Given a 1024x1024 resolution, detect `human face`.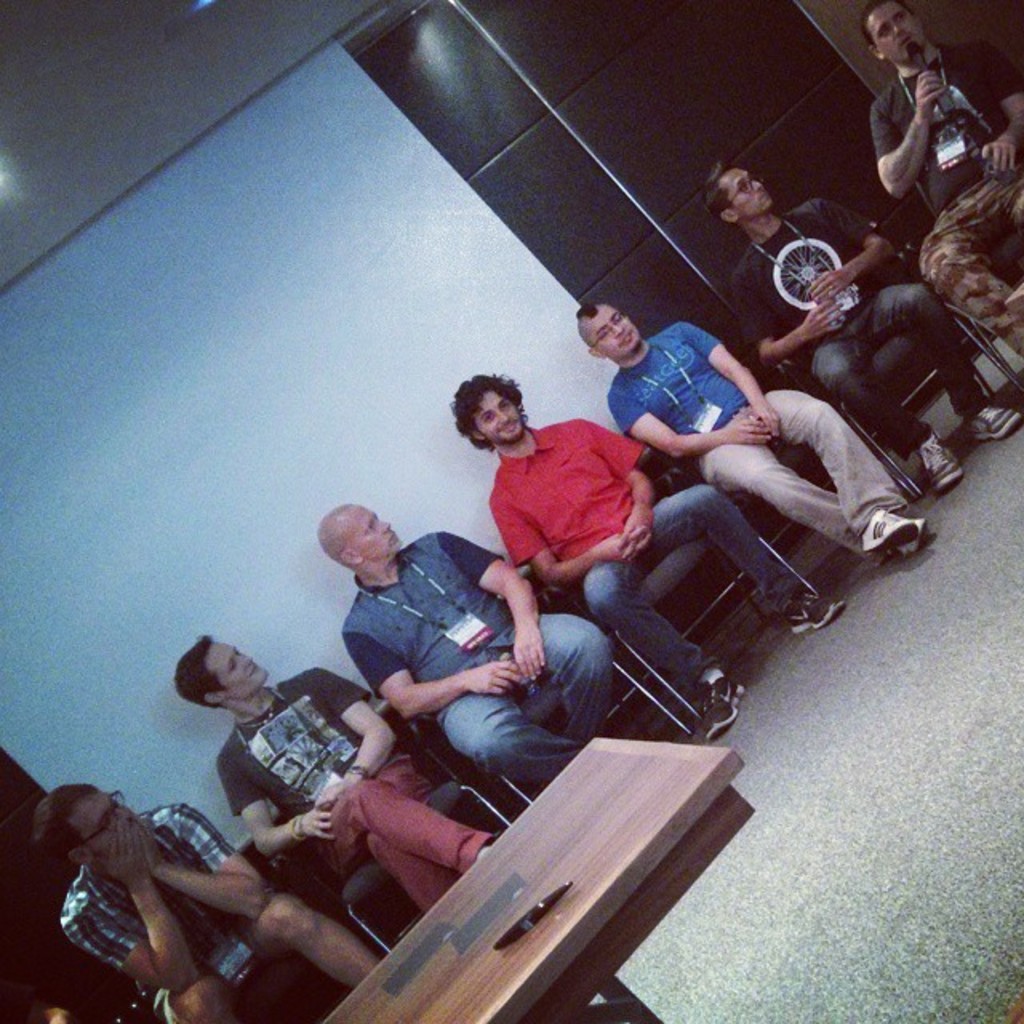
bbox=[720, 166, 773, 214].
